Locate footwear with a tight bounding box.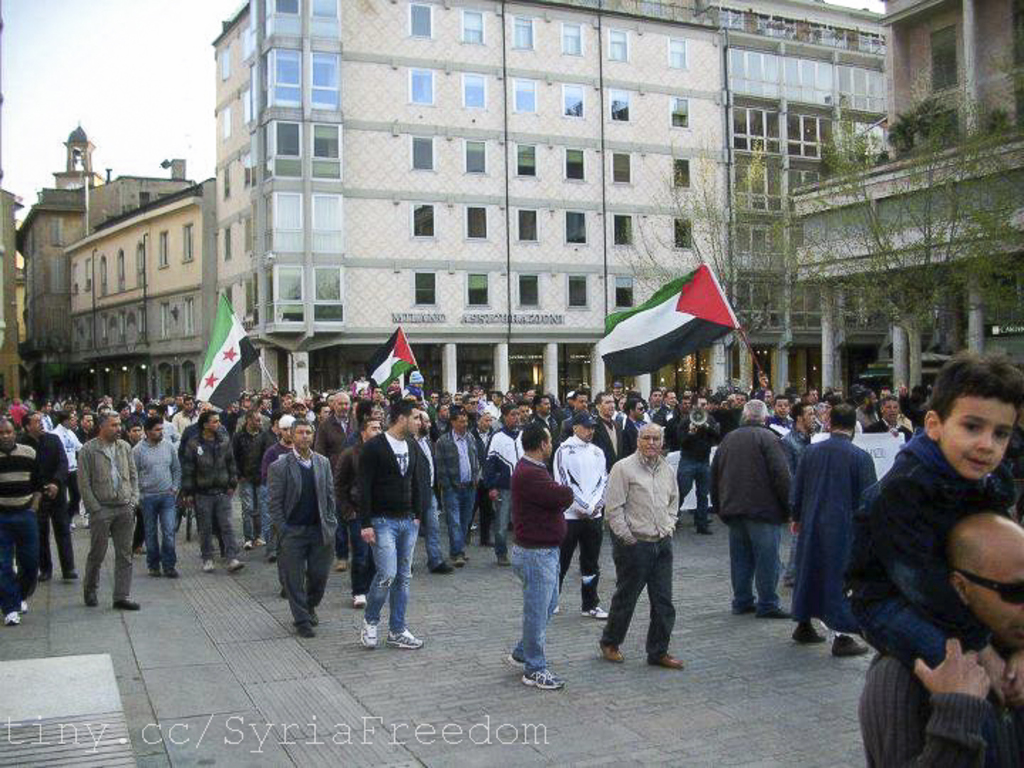
255/536/269/549.
